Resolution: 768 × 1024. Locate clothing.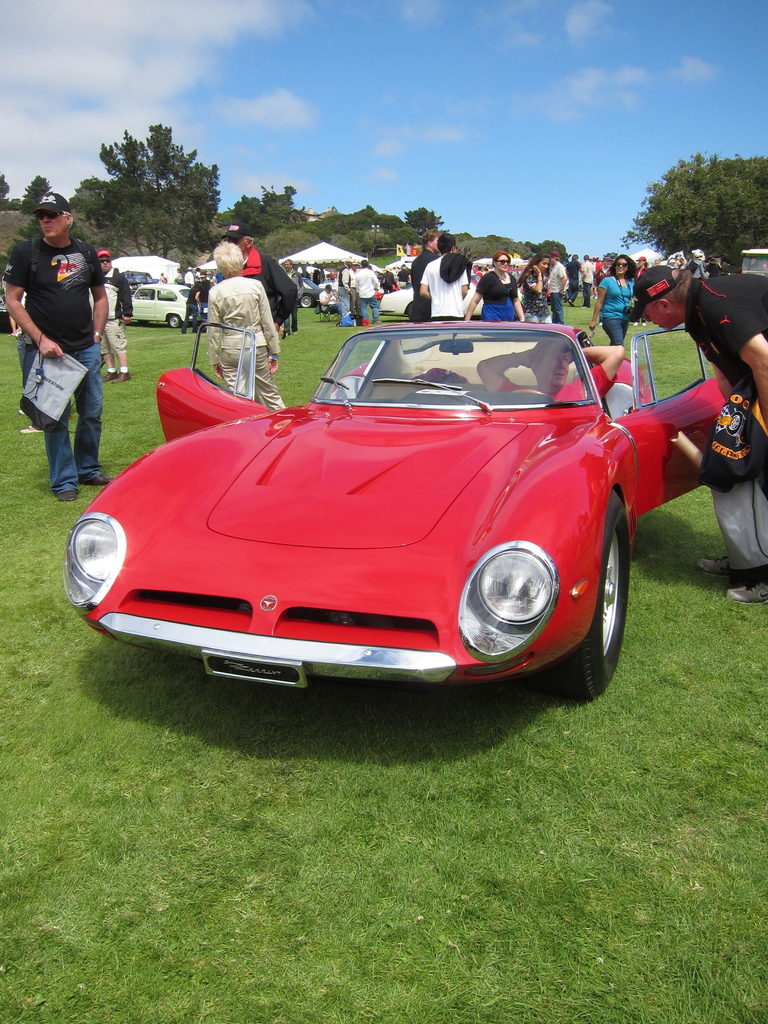
box=[358, 269, 386, 326].
